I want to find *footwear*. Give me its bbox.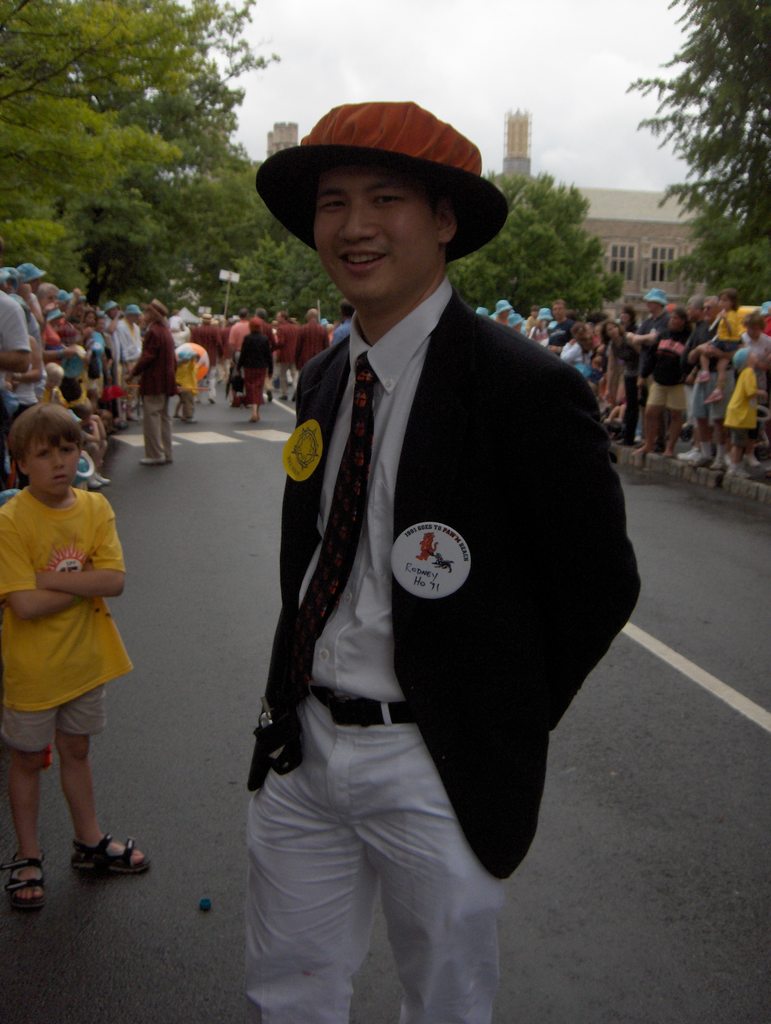
[x1=609, y1=431, x2=633, y2=443].
